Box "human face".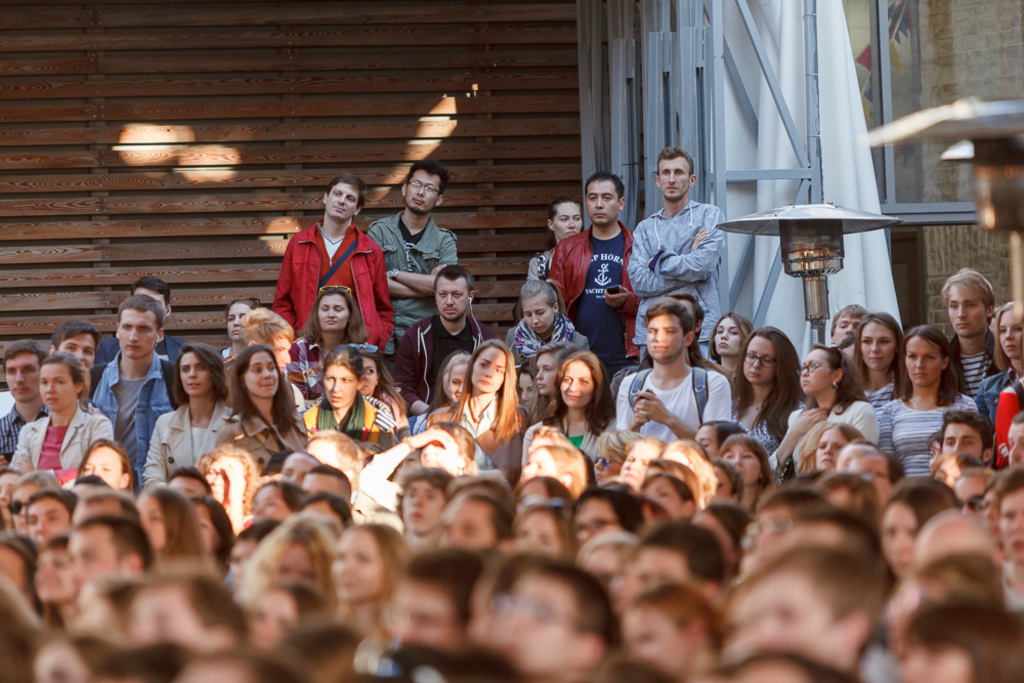
left=715, top=315, right=741, bottom=355.
